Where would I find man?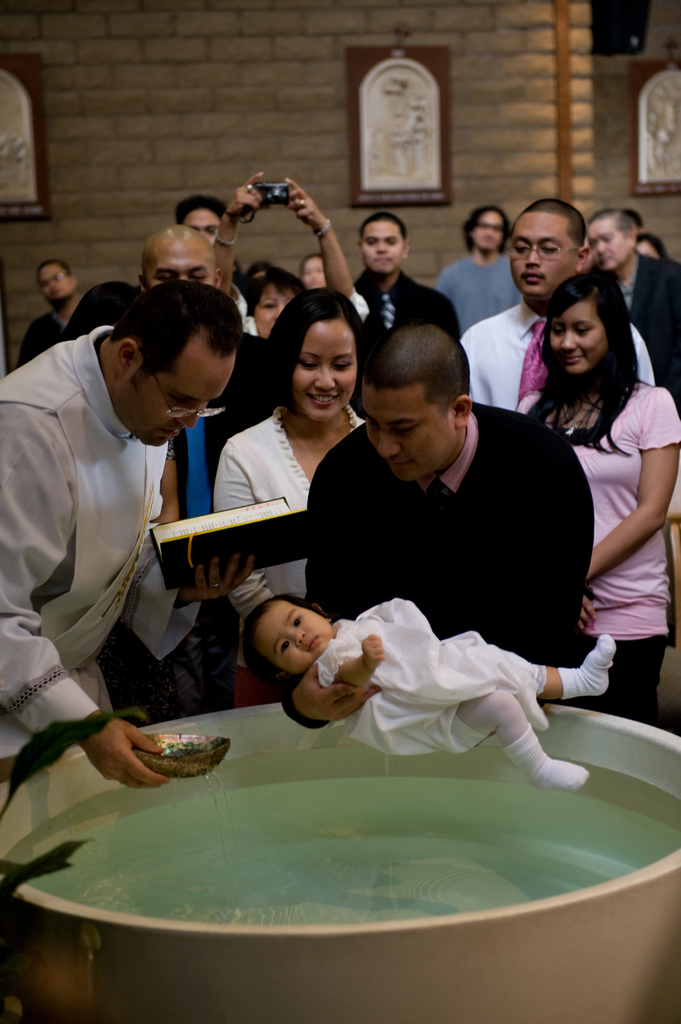
At l=584, t=209, r=680, b=645.
